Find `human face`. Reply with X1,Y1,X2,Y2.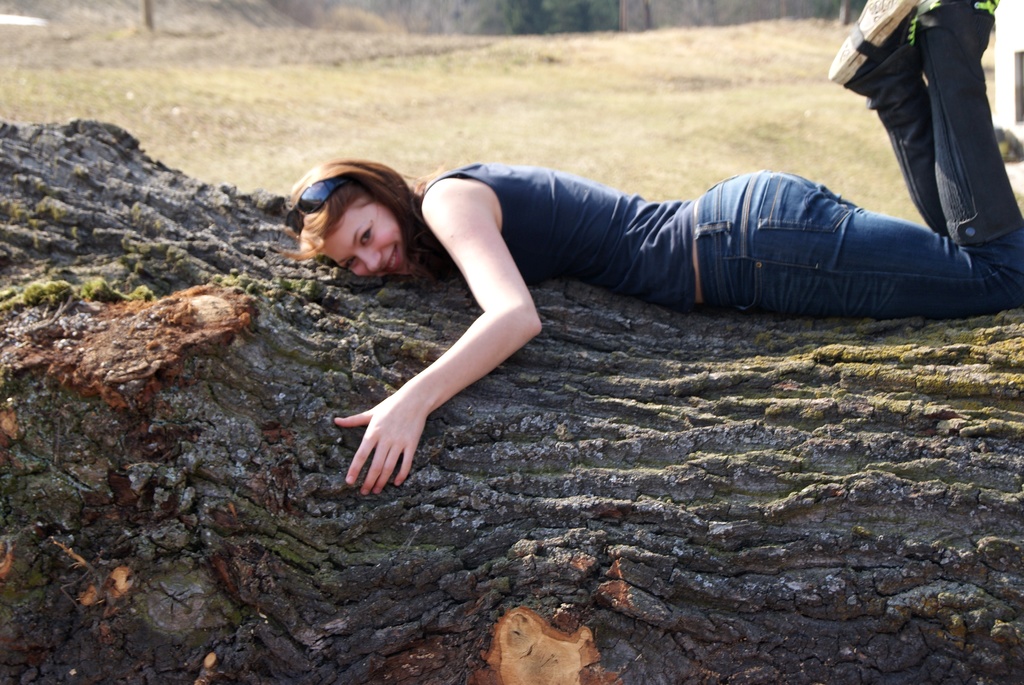
323,196,414,276.
